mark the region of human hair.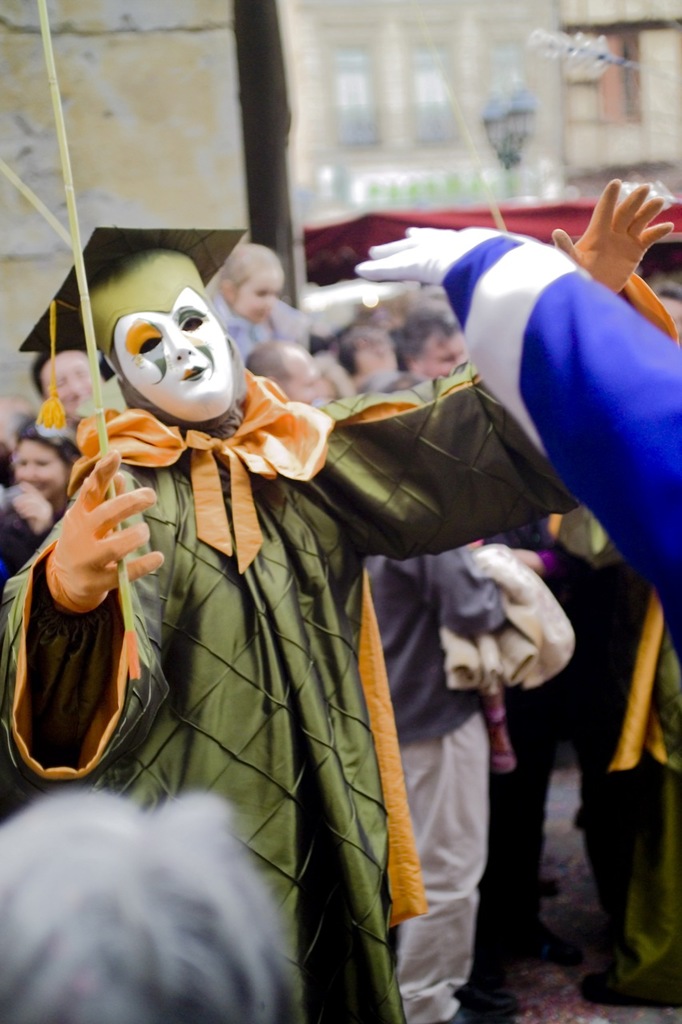
Region: (242,338,289,394).
